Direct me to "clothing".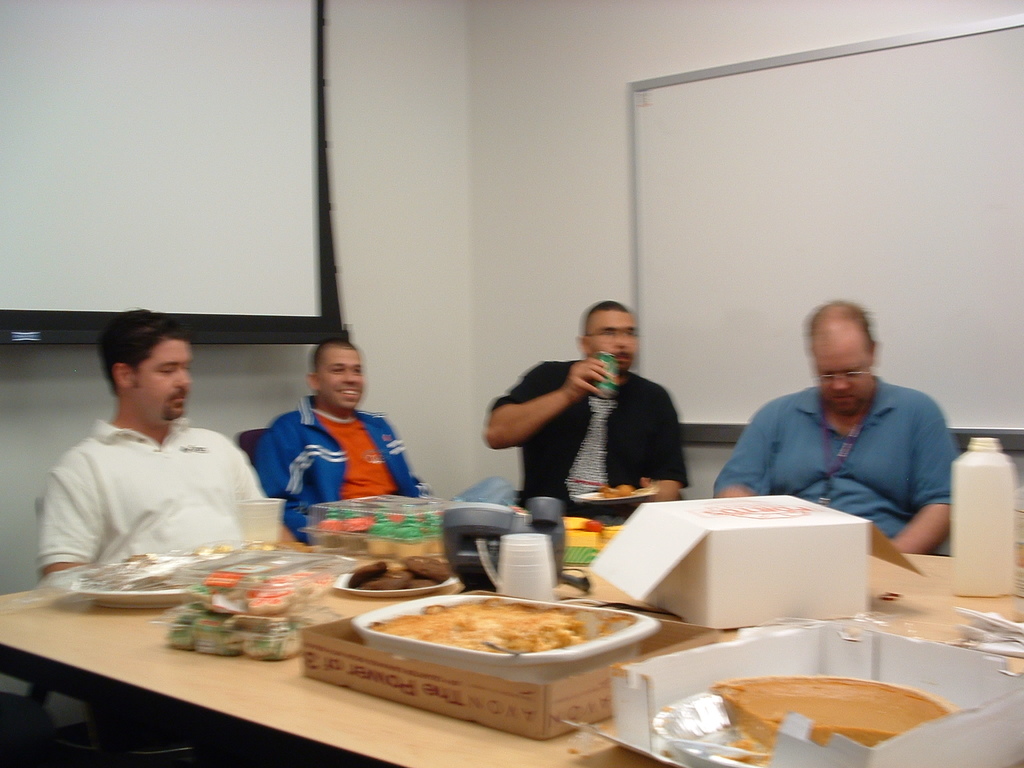
Direction: region(716, 375, 954, 554).
